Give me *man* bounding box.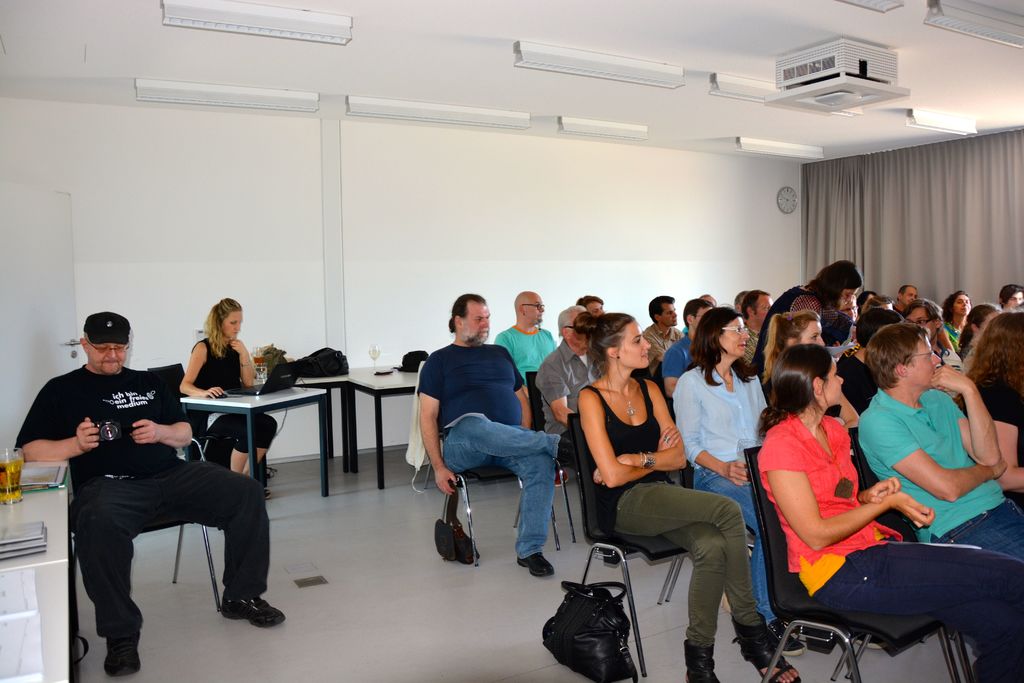
region(856, 324, 1023, 567).
